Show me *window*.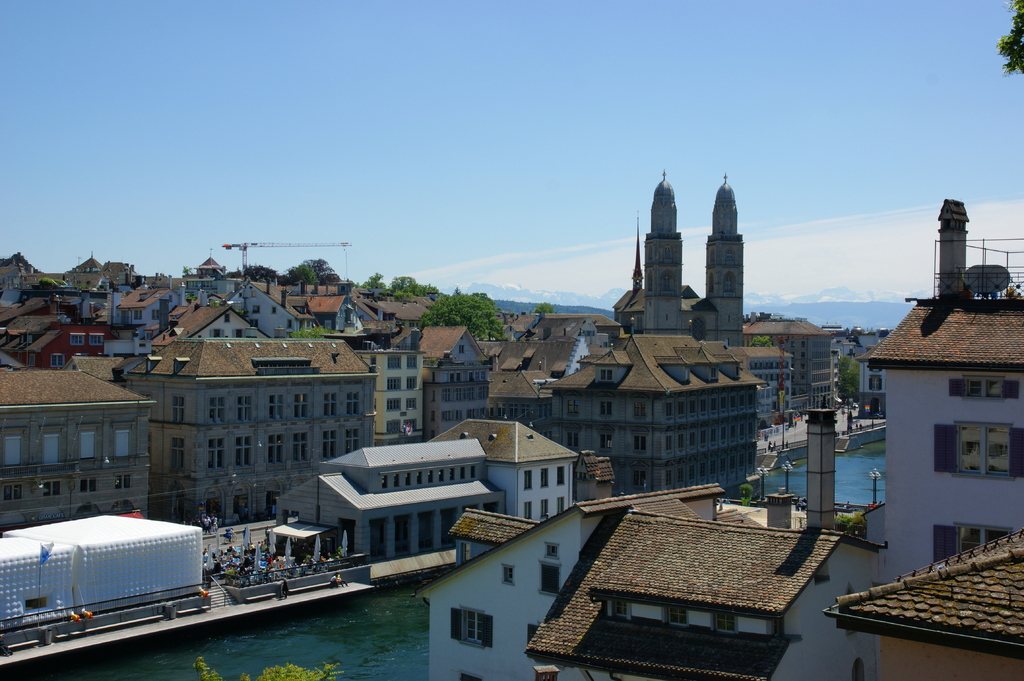
*window* is here: [left=72, top=335, right=86, bottom=347].
